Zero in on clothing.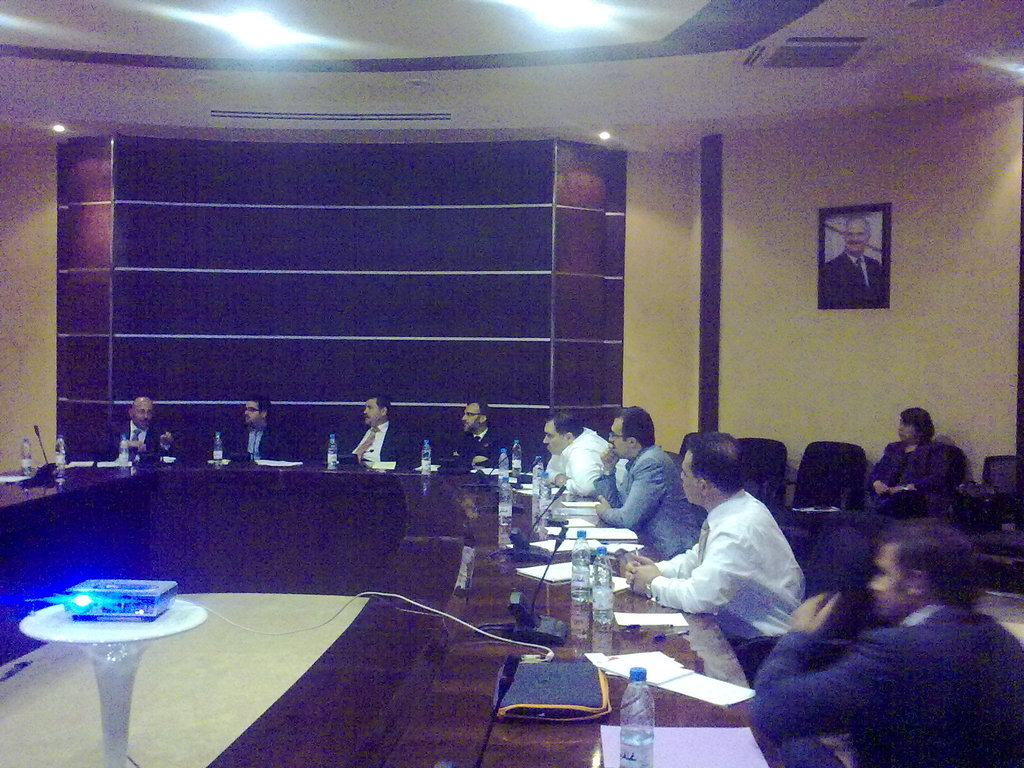
Zeroed in: select_region(591, 447, 700, 560).
